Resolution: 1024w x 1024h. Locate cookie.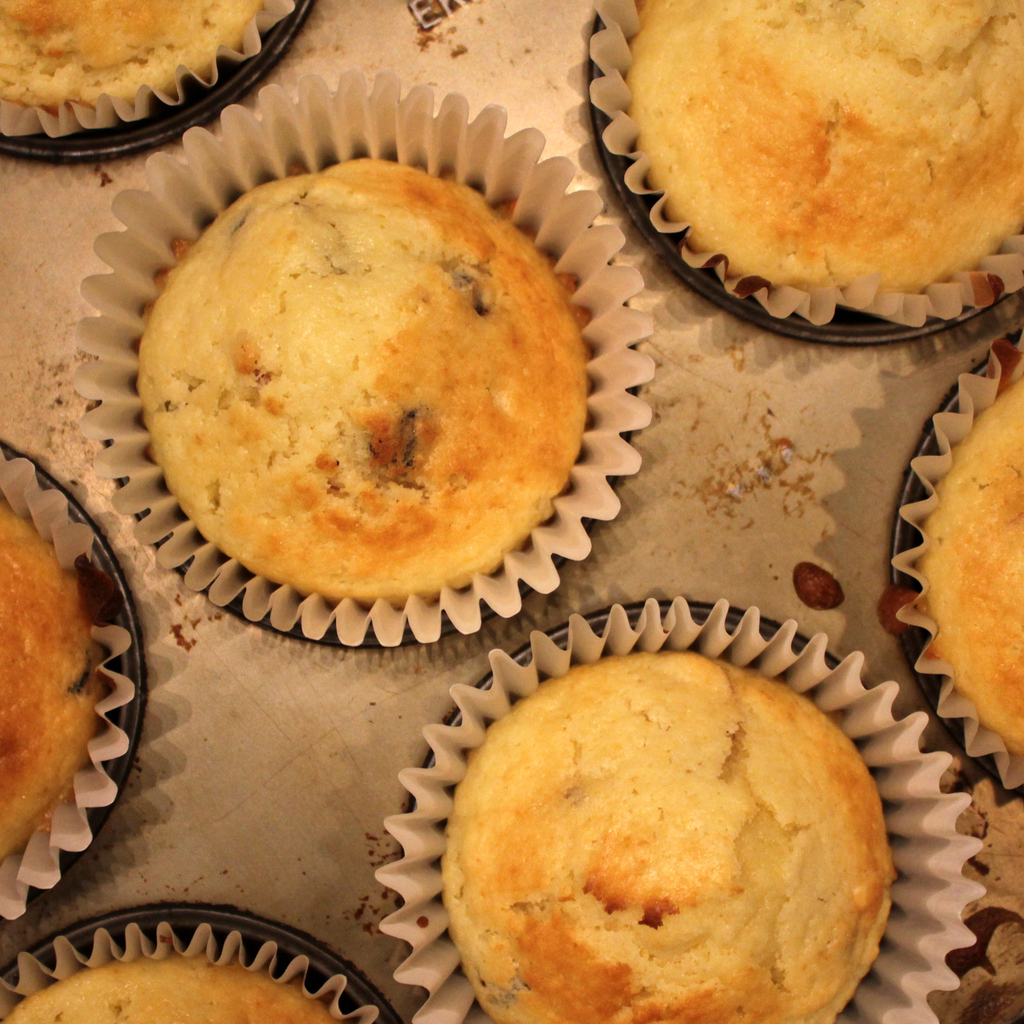
(0,0,265,113).
